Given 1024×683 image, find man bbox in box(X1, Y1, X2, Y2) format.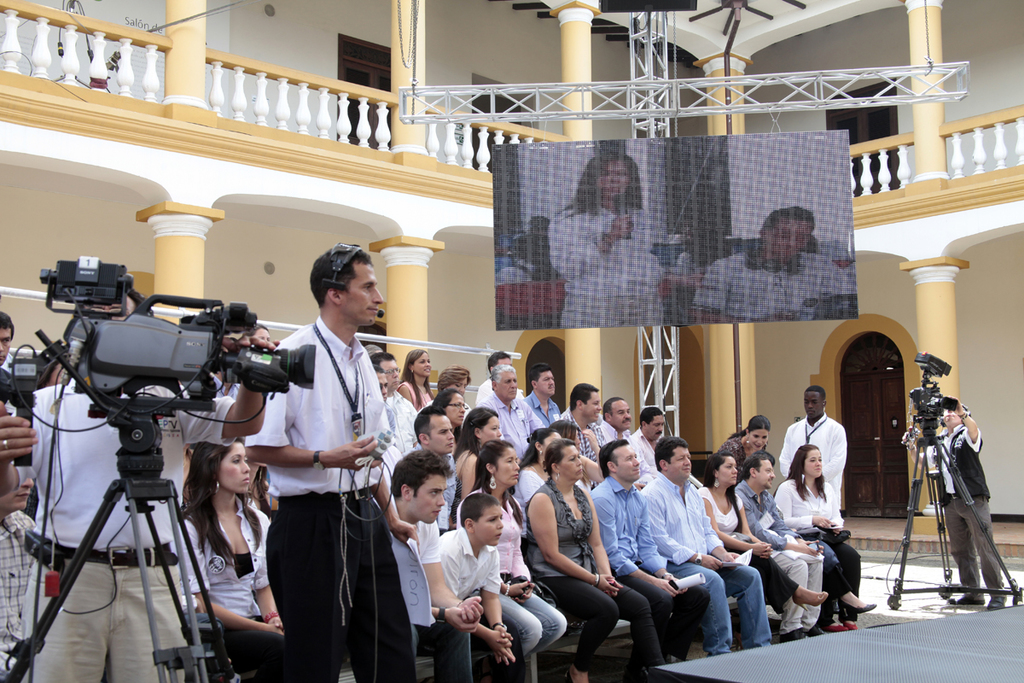
box(595, 394, 631, 438).
